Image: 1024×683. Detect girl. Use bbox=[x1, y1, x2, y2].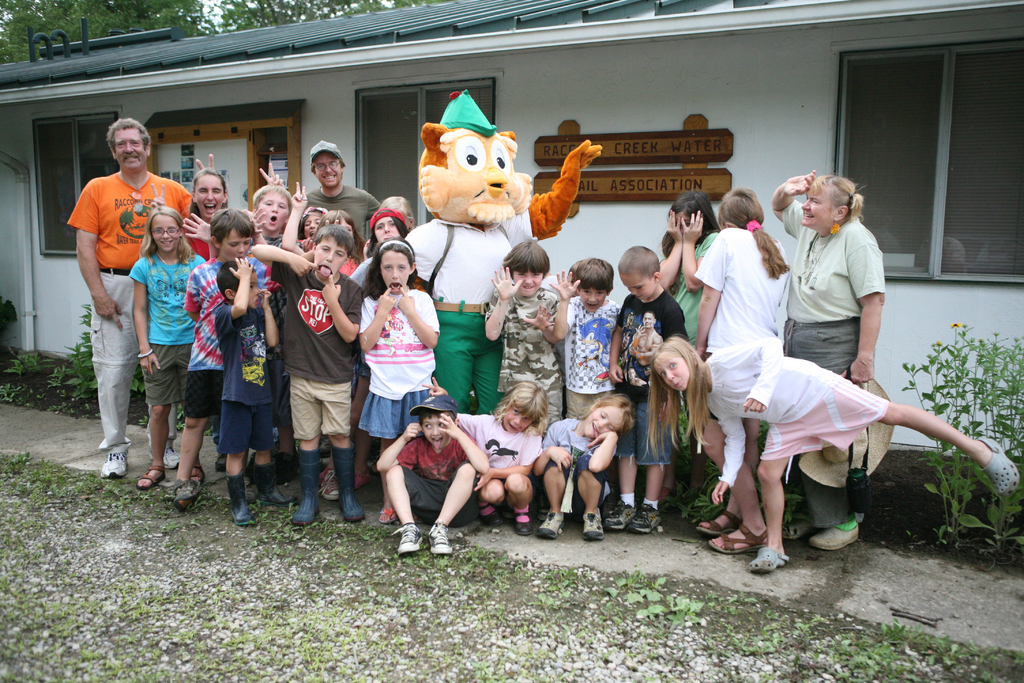
bbox=[128, 210, 202, 489].
